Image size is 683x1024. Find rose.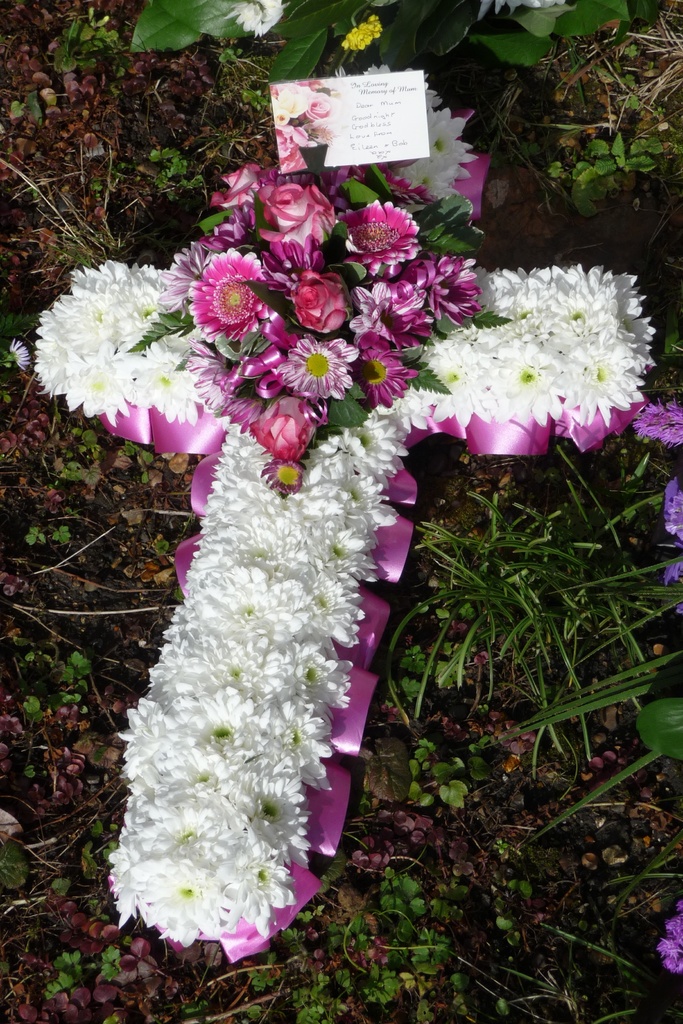
277,81,315,116.
